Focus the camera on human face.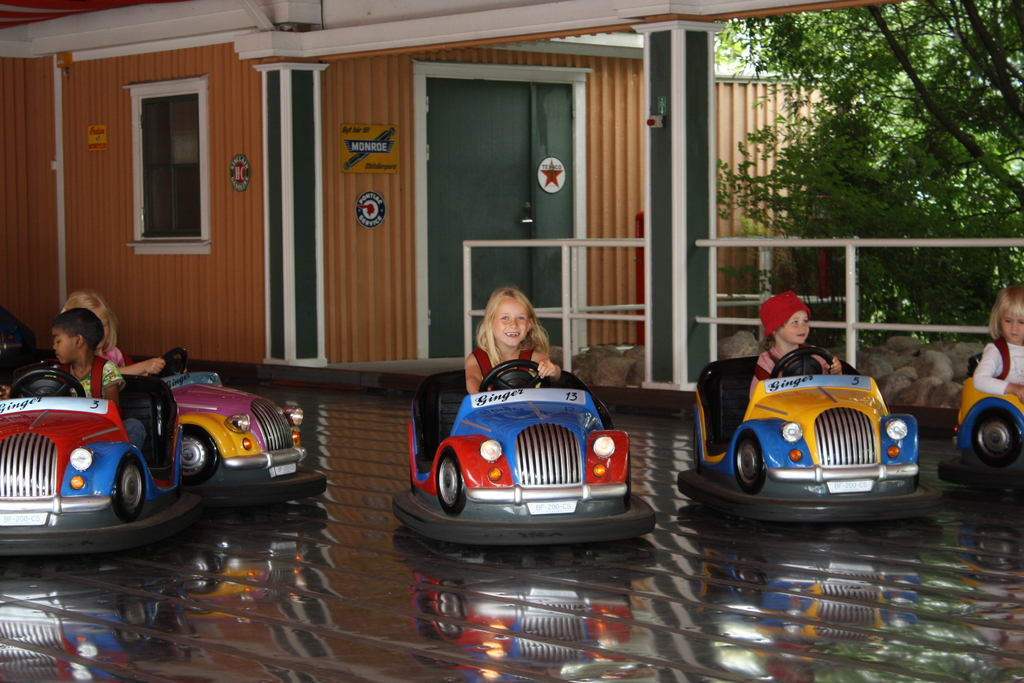
Focus region: 488:299:530:347.
